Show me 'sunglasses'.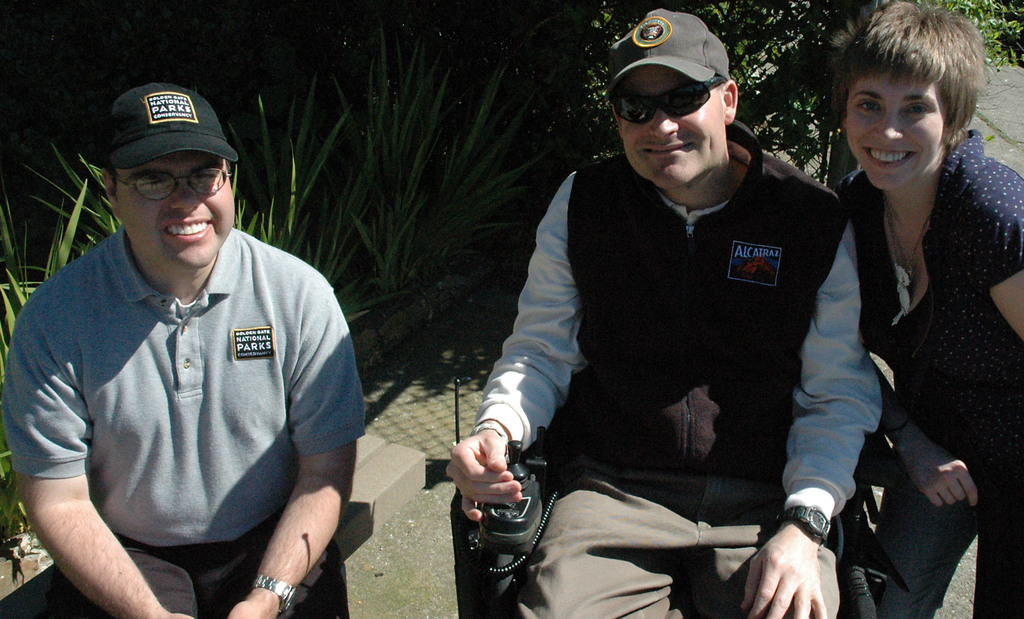
'sunglasses' is here: [left=609, top=68, right=724, bottom=133].
